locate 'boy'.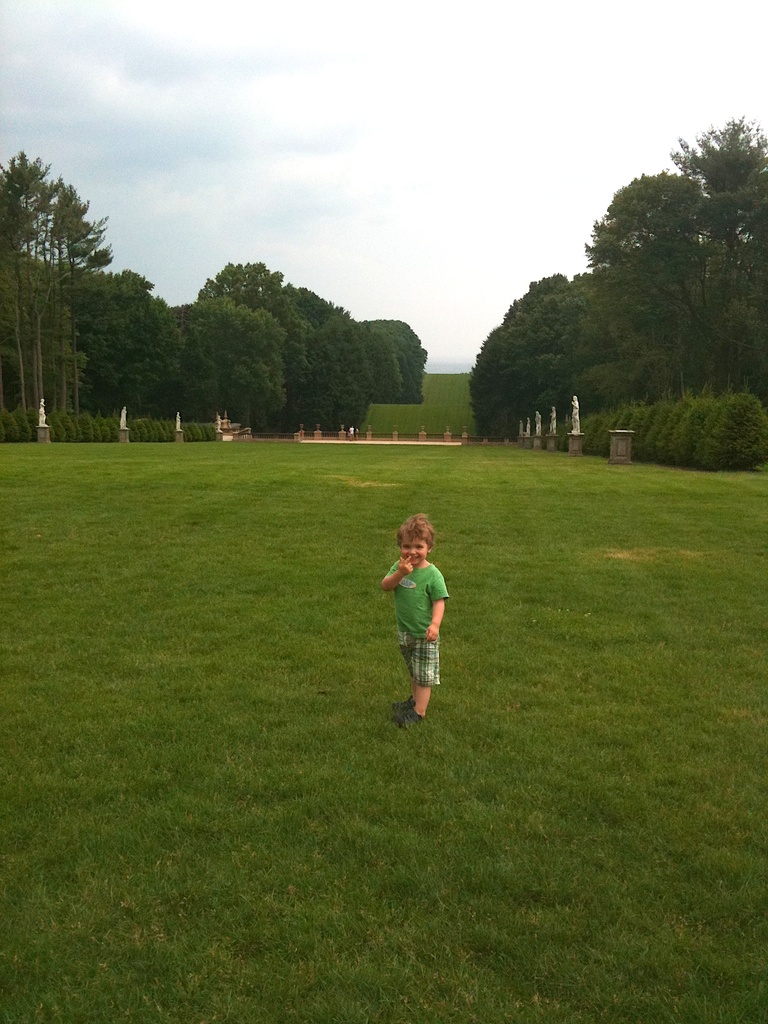
Bounding box: (left=380, top=512, right=446, bottom=726).
